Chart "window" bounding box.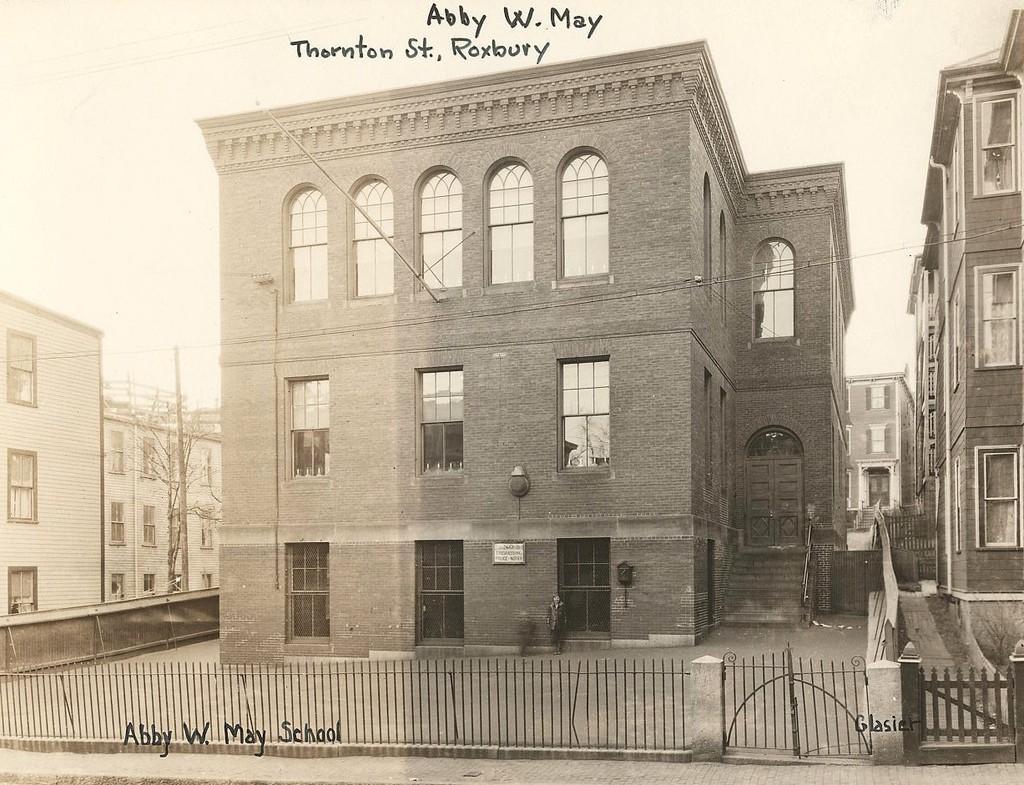
Charted: (left=972, top=259, right=1023, bottom=369).
